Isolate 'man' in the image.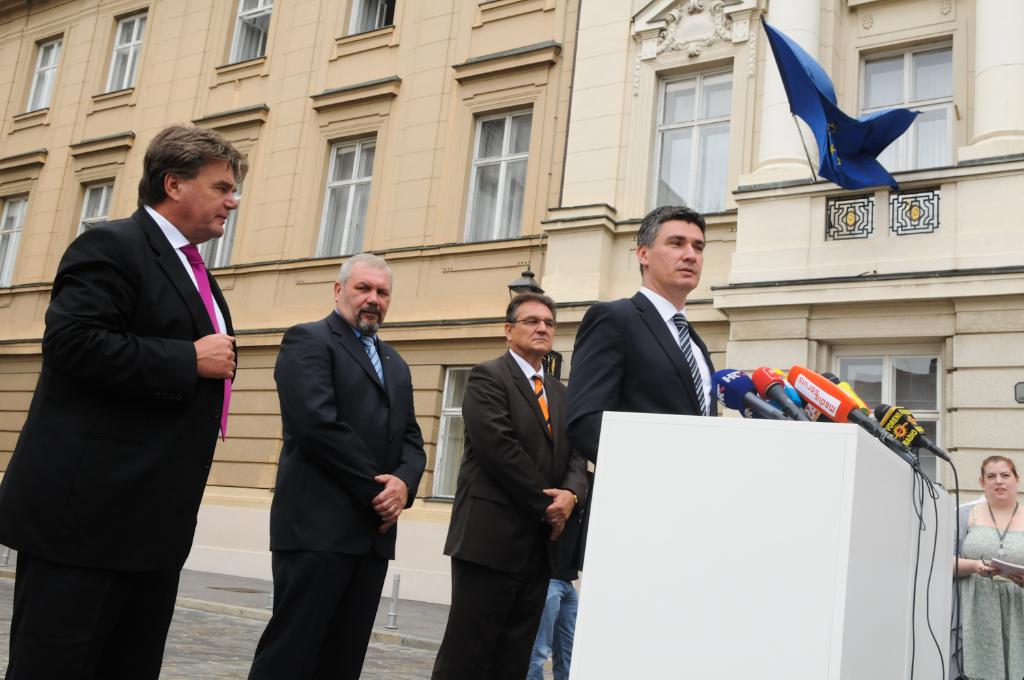
Isolated region: pyautogui.locateOnScreen(244, 252, 423, 679).
